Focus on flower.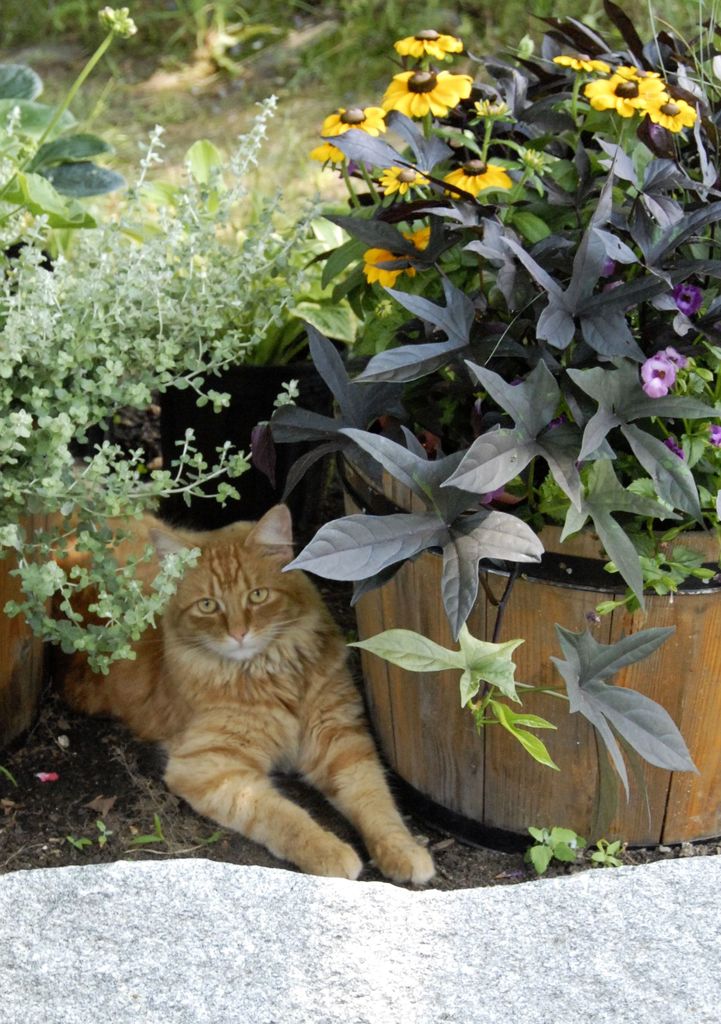
Focused at 663 435 685 461.
